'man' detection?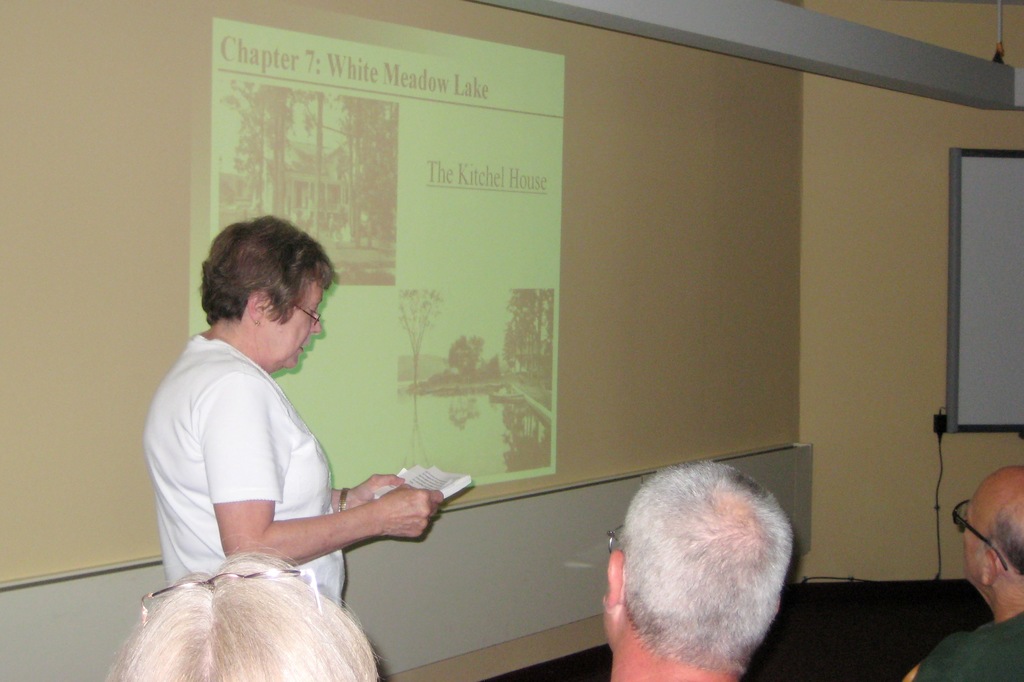
detection(599, 459, 796, 681)
